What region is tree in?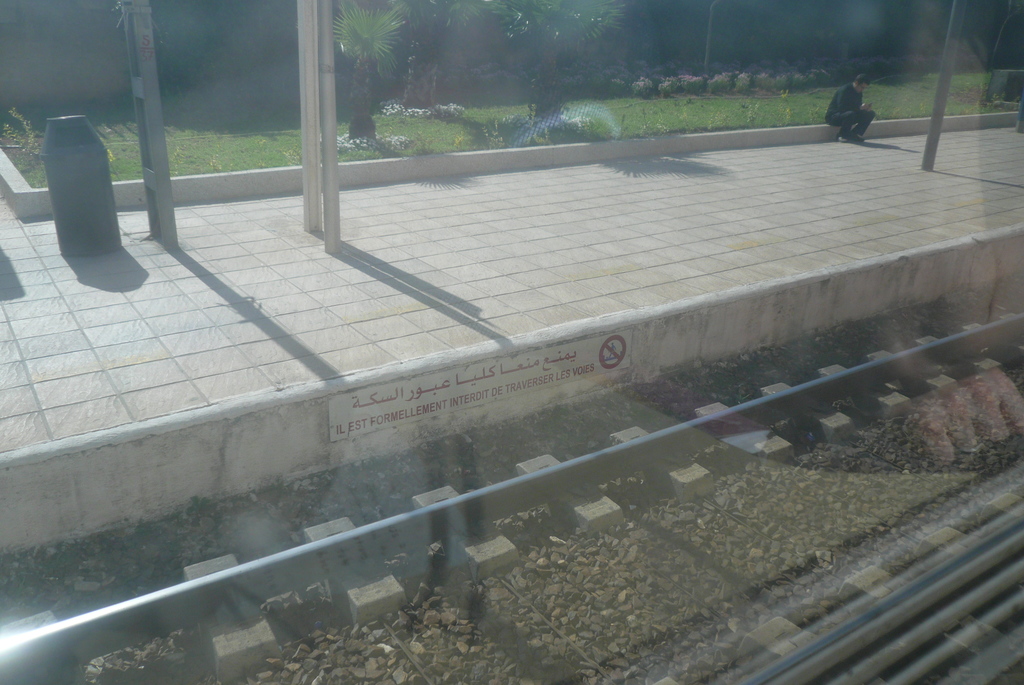
Rect(334, 3, 403, 139).
